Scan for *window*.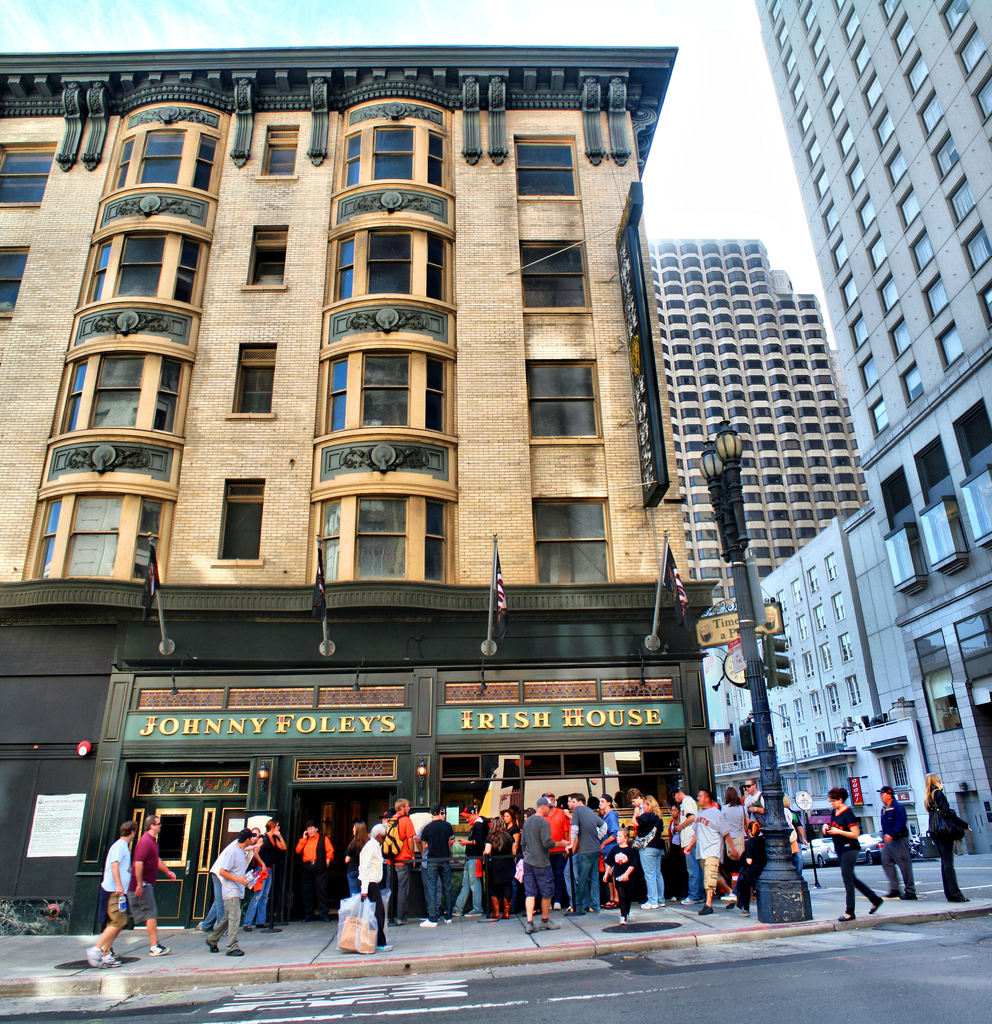
Scan result: <box>842,273,863,312</box>.
